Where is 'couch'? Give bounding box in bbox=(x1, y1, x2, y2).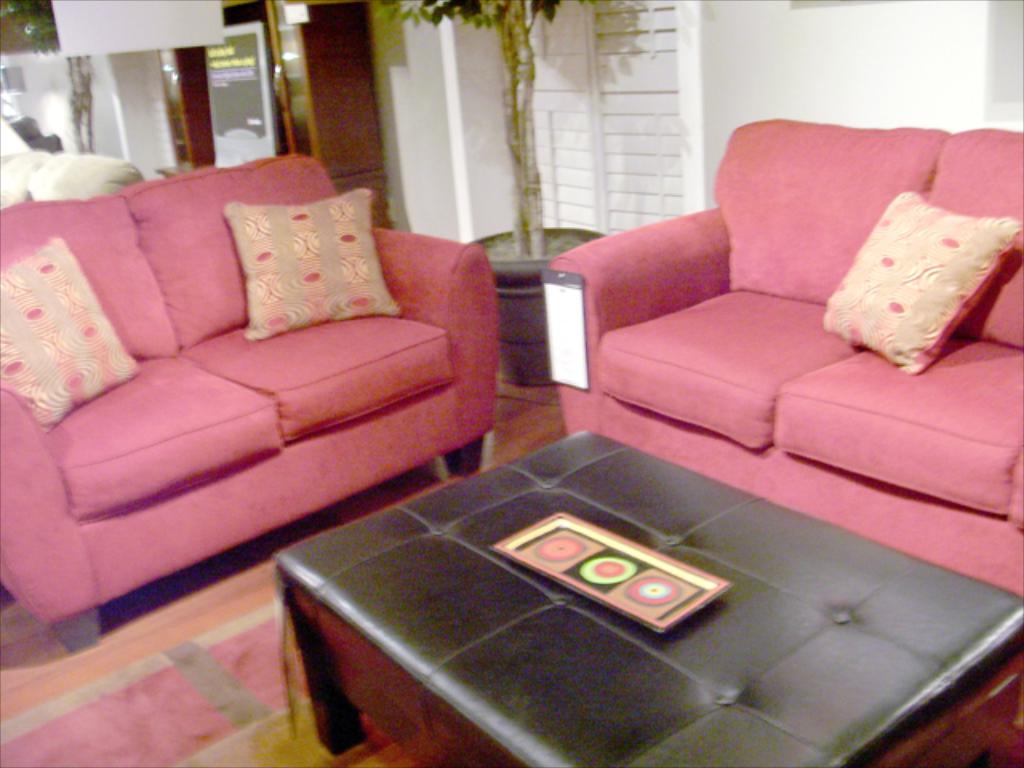
bbox=(542, 118, 1022, 600).
